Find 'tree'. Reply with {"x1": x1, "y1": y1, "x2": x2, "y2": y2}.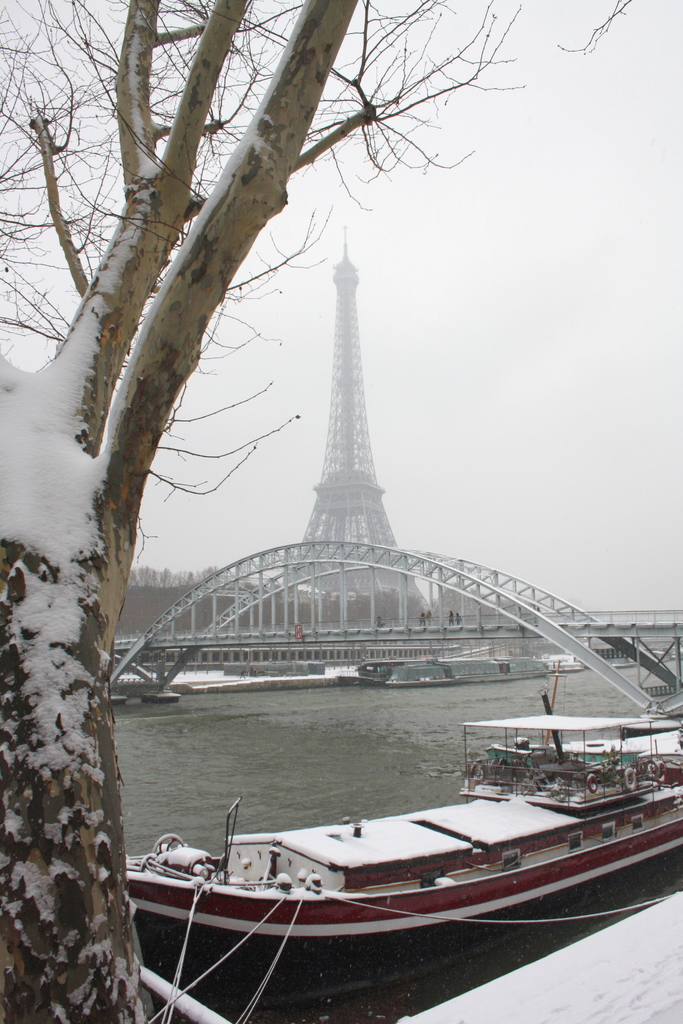
{"x1": 0, "y1": 0, "x2": 639, "y2": 1023}.
